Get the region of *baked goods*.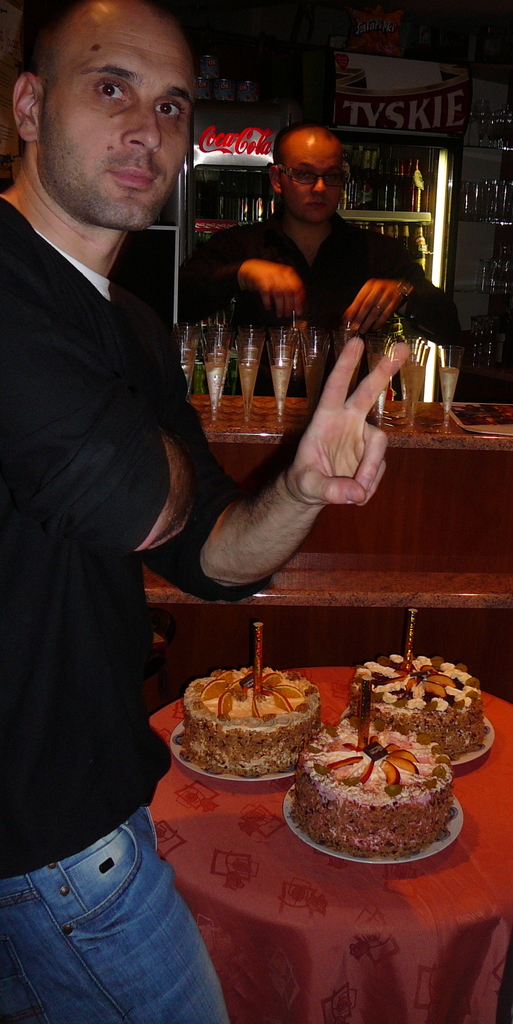
box(302, 737, 454, 865).
